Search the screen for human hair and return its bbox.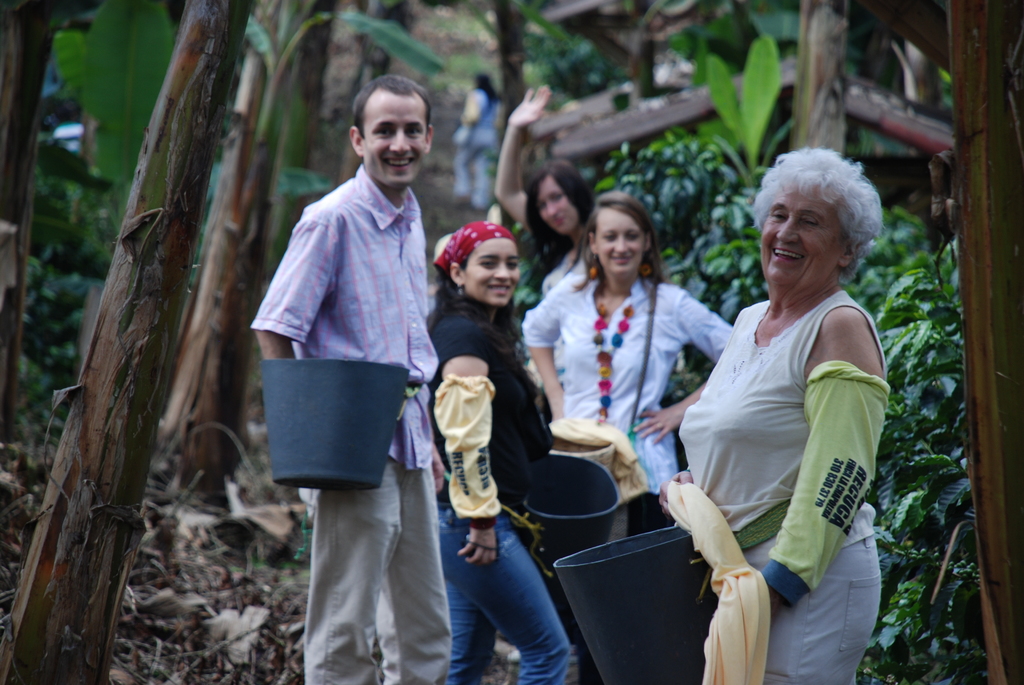
Found: (x1=477, y1=68, x2=504, y2=98).
